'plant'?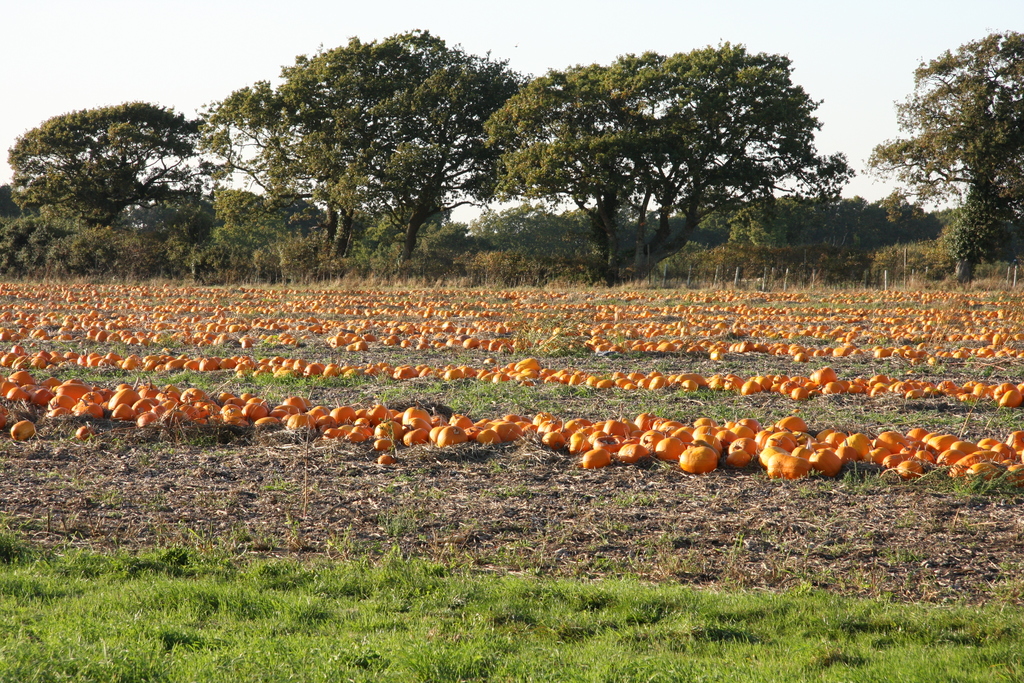
BBox(849, 469, 879, 494)
